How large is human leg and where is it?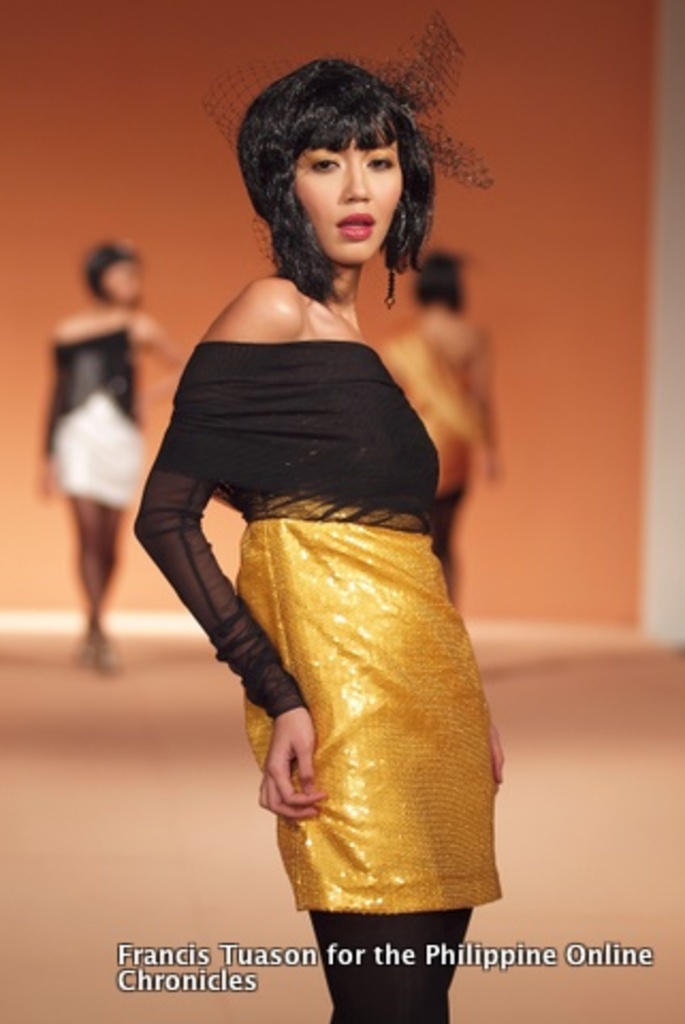
Bounding box: pyautogui.locateOnScreen(68, 497, 126, 676).
